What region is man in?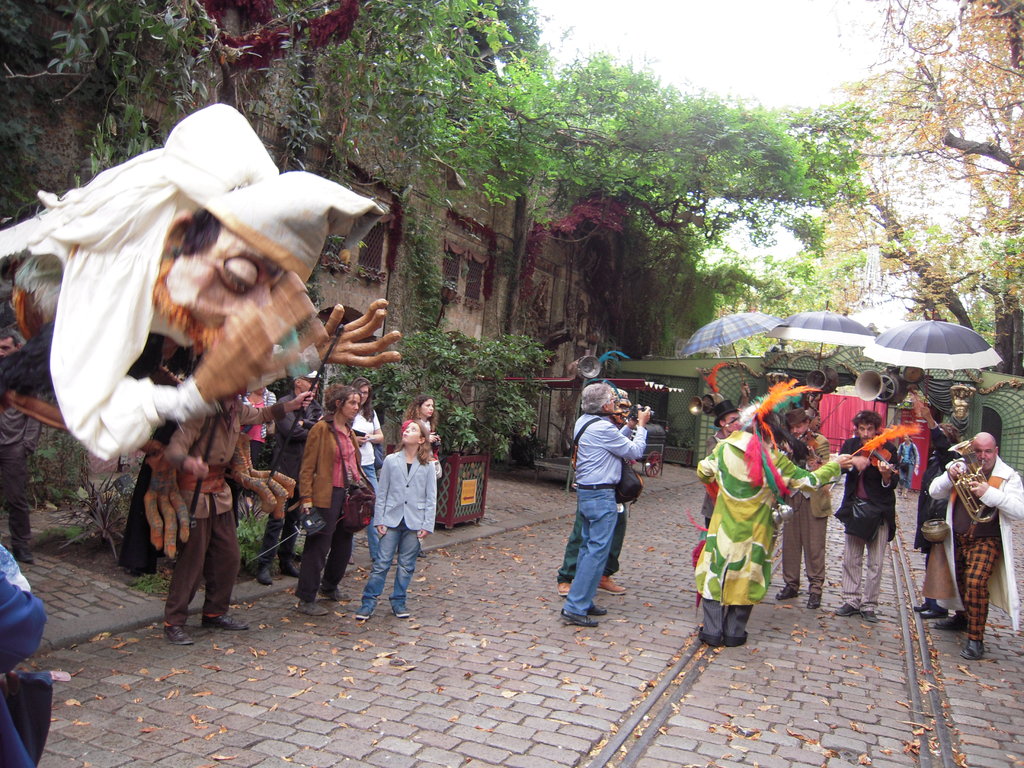
<box>829,411,907,625</box>.
